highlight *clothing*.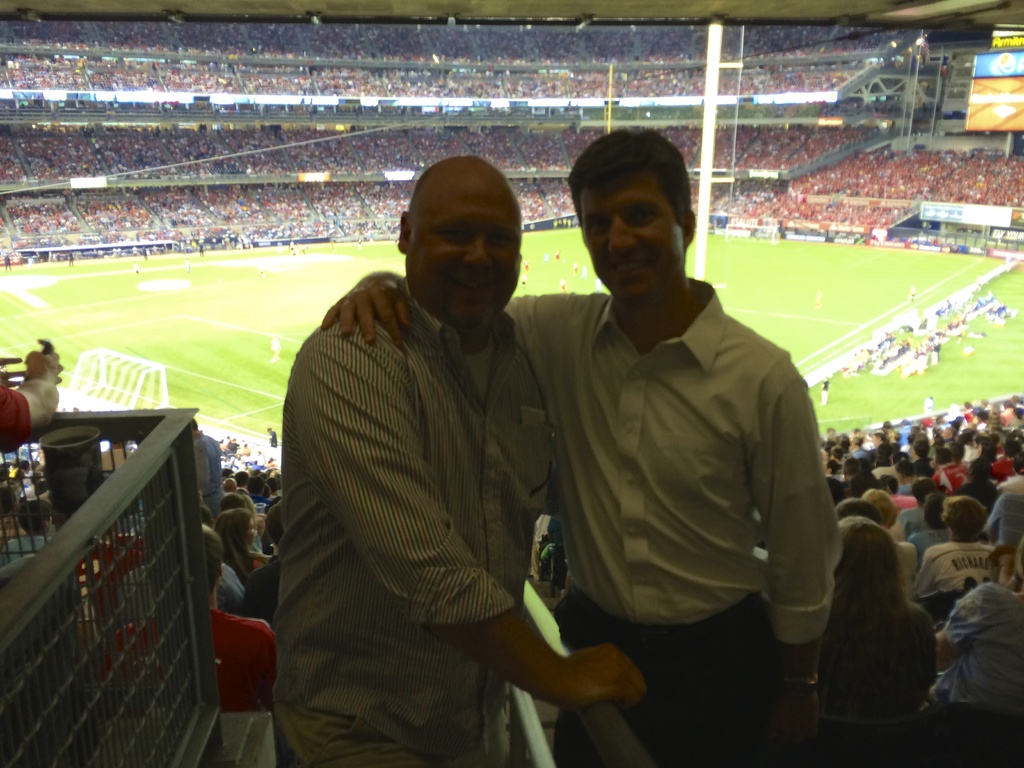
Highlighted region: box(218, 556, 244, 610).
